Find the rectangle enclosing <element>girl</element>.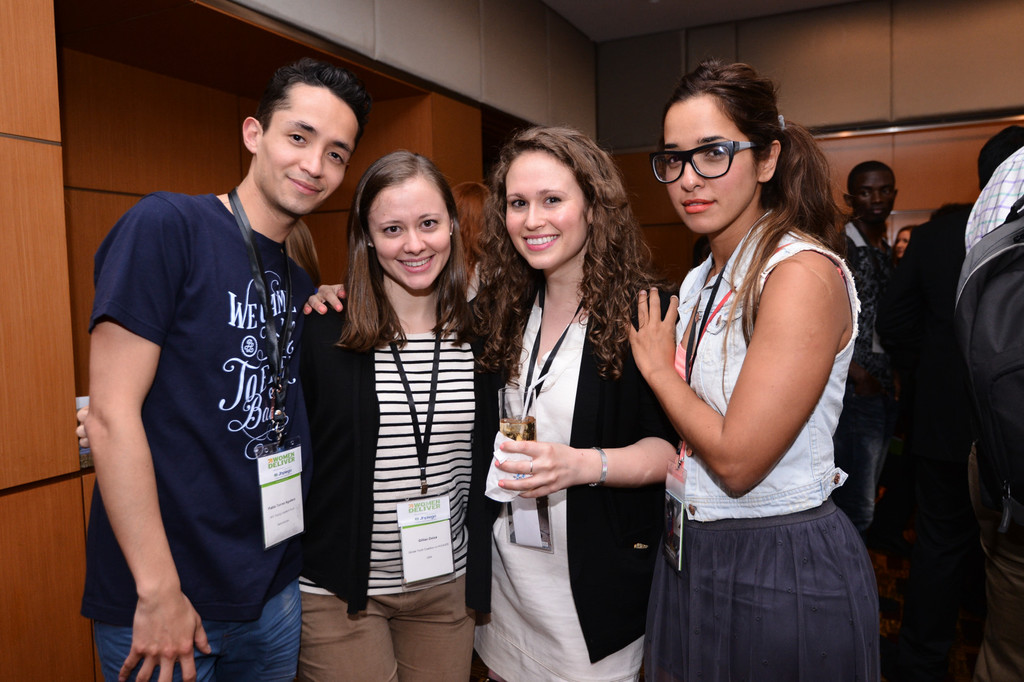
rect(67, 148, 507, 681).
